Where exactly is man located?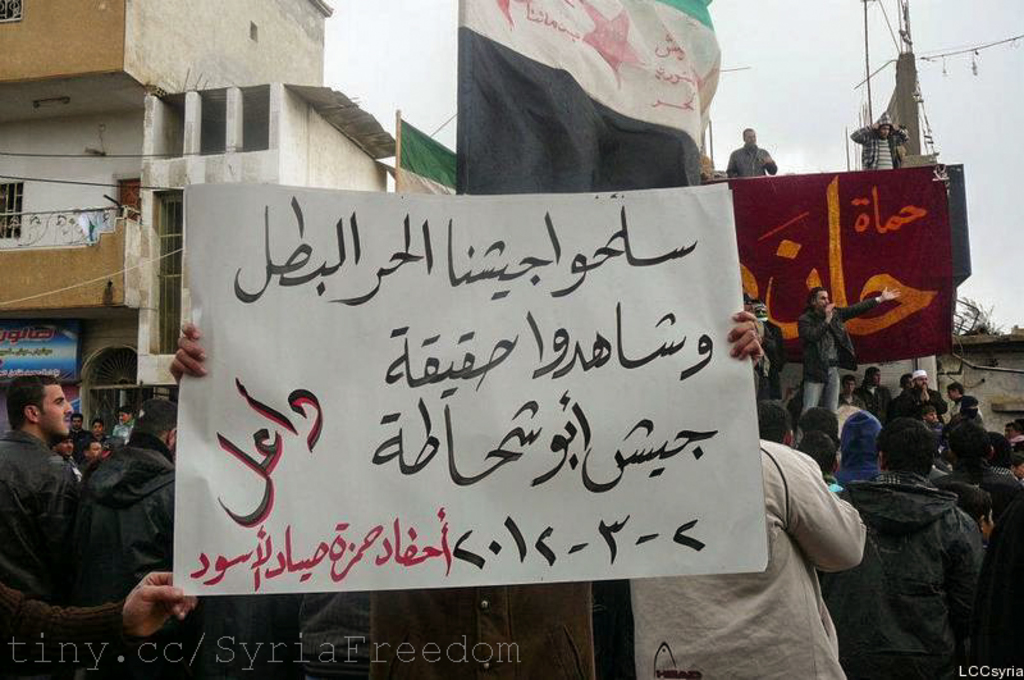
Its bounding box is [748,304,788,397].
